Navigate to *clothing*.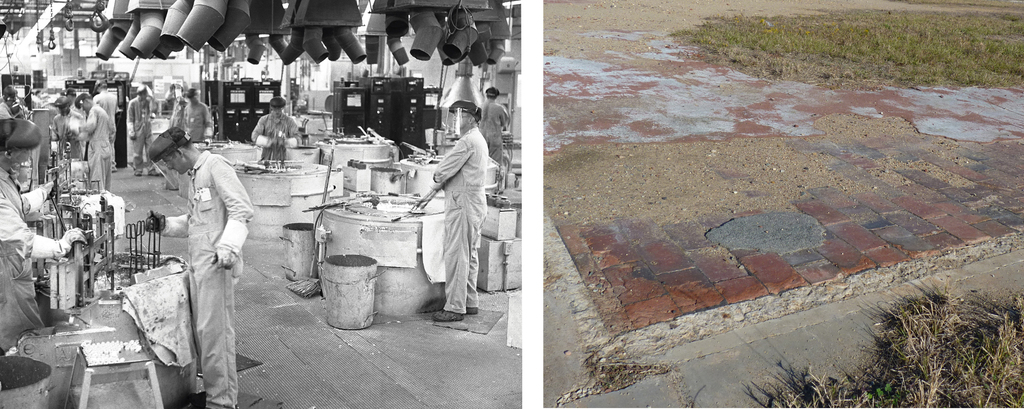
Navigation target: 0, 164, 69, 356.
